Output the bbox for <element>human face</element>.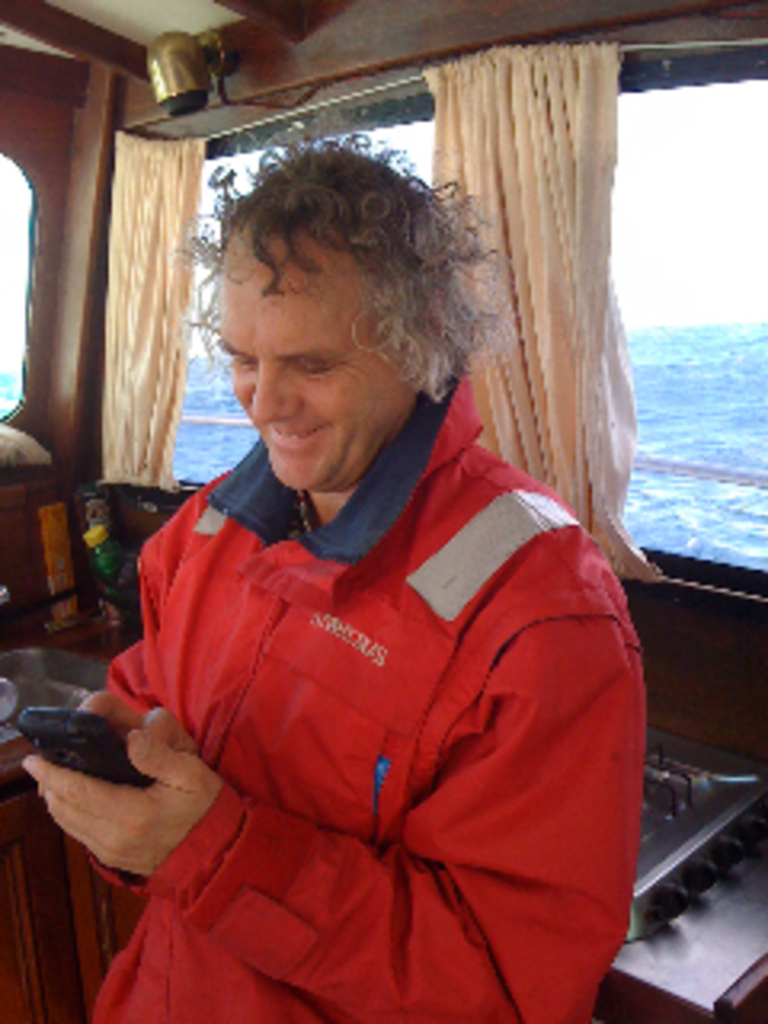
BBox(214, 221, 394, 493).
